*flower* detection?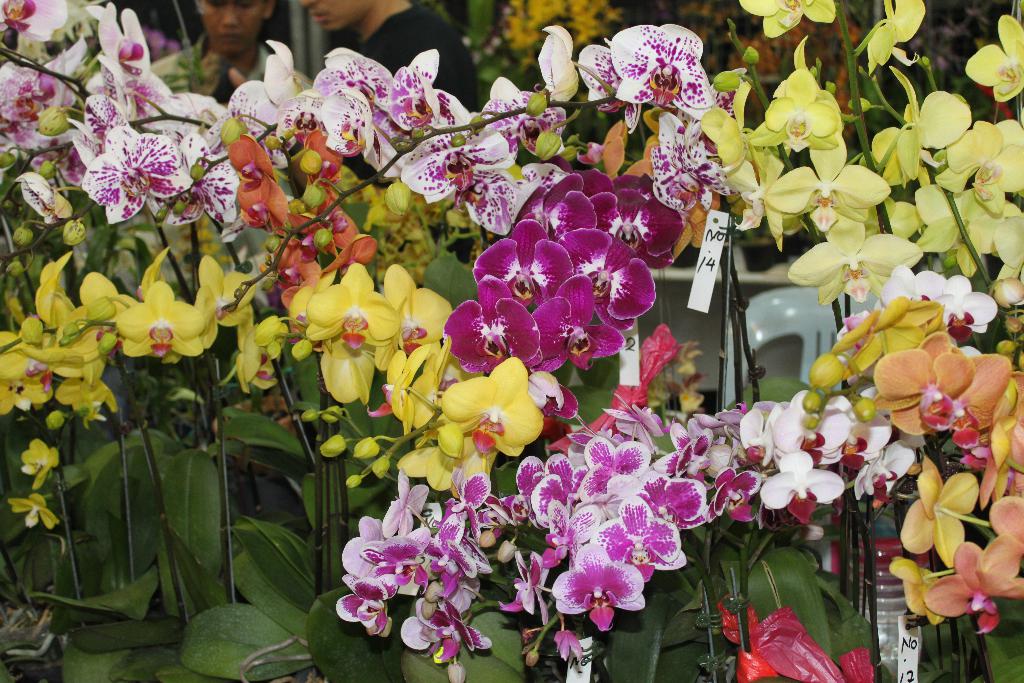
locate(577, 42, 618, 101)
